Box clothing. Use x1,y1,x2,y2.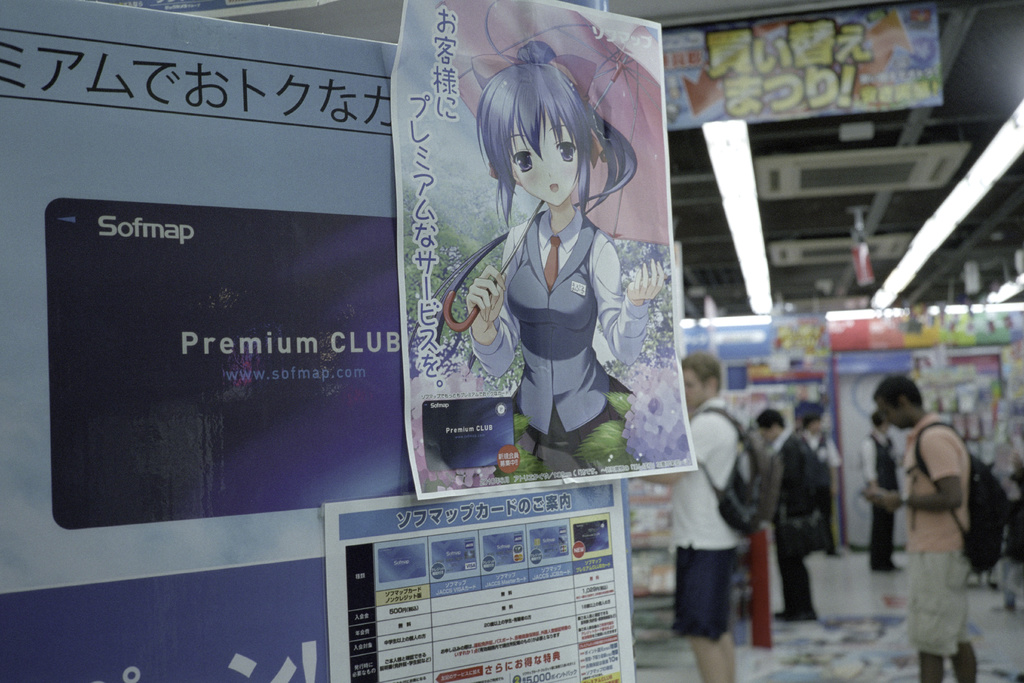
906,539,980,658.
